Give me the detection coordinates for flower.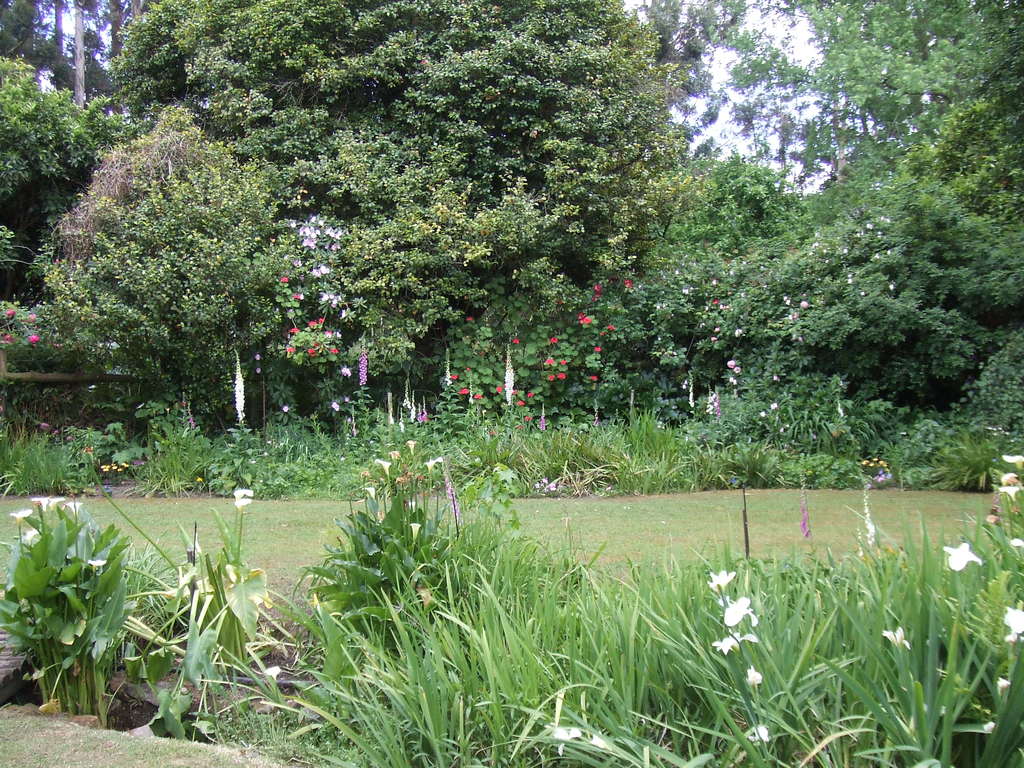
(230,488,255,500).
